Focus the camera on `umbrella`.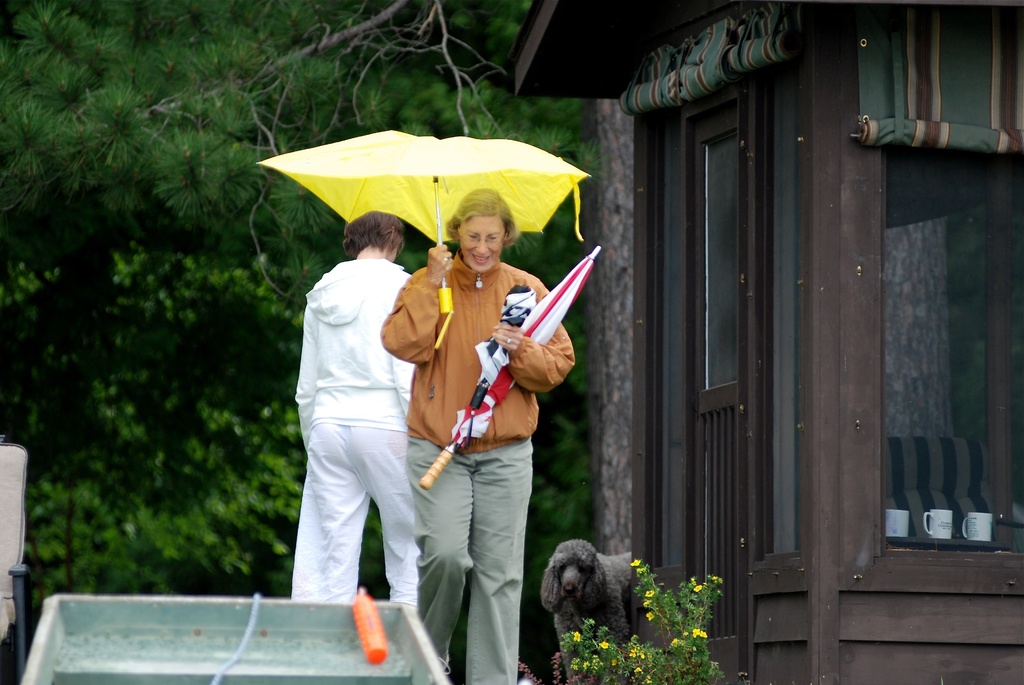
Focus region: <box>416,243,601,491</box>.
